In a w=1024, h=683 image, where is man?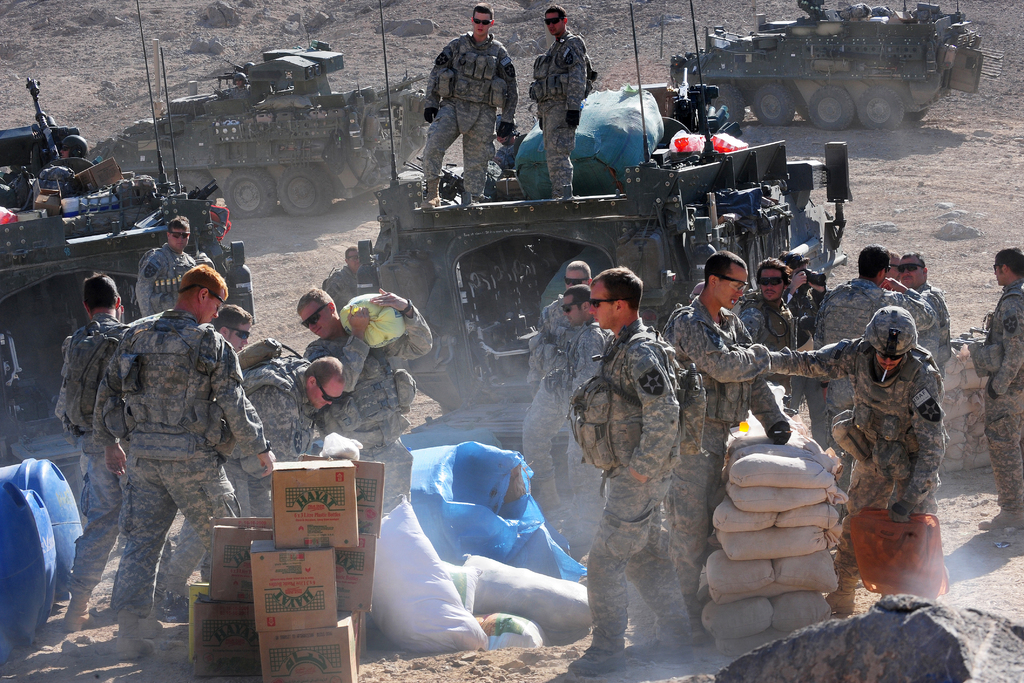
(896,245,955,339).
